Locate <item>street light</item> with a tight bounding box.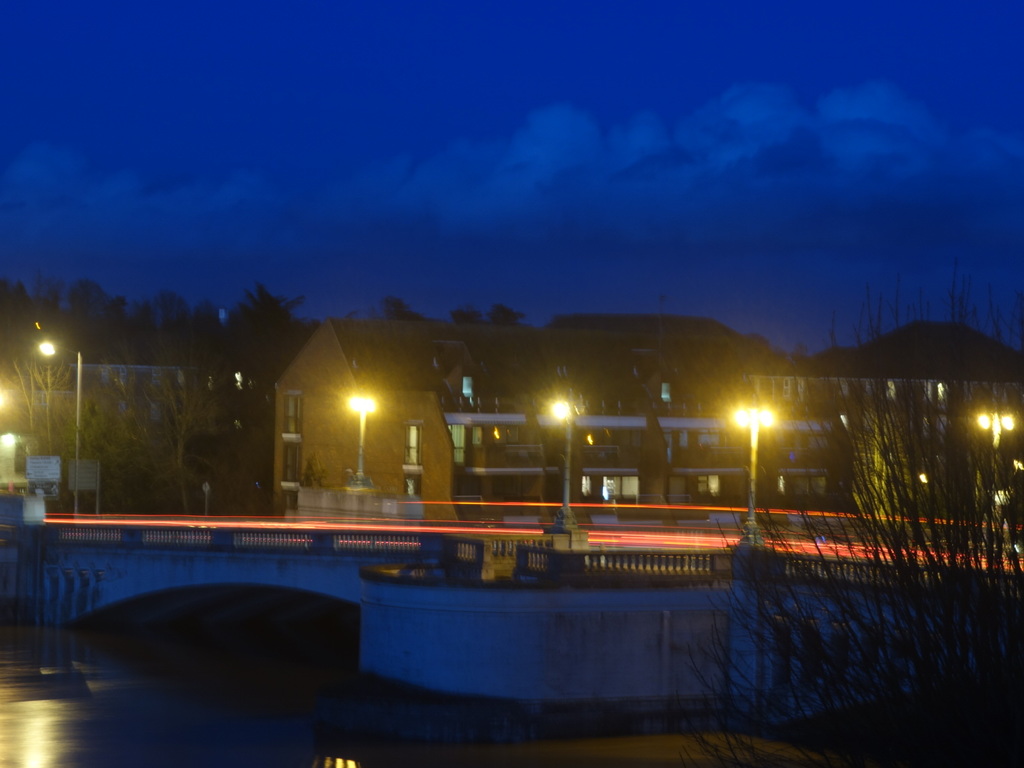
bbox(346, 389, 383, 489).
